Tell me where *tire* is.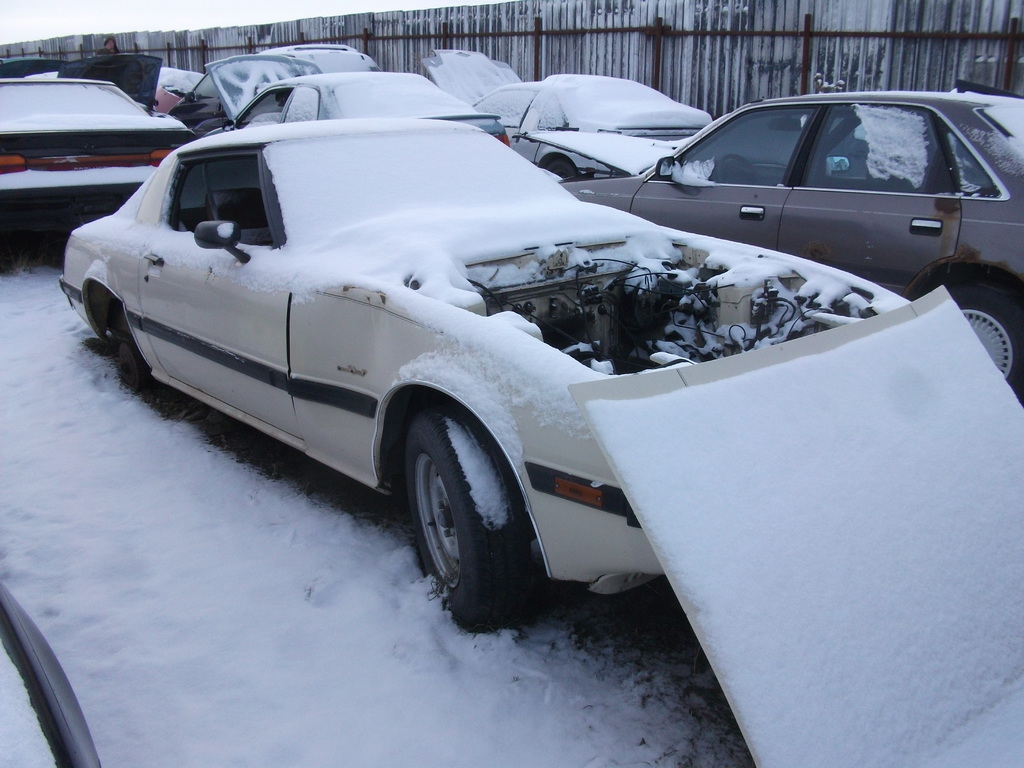
*tire* is at 932, 284, 1023, 397.
